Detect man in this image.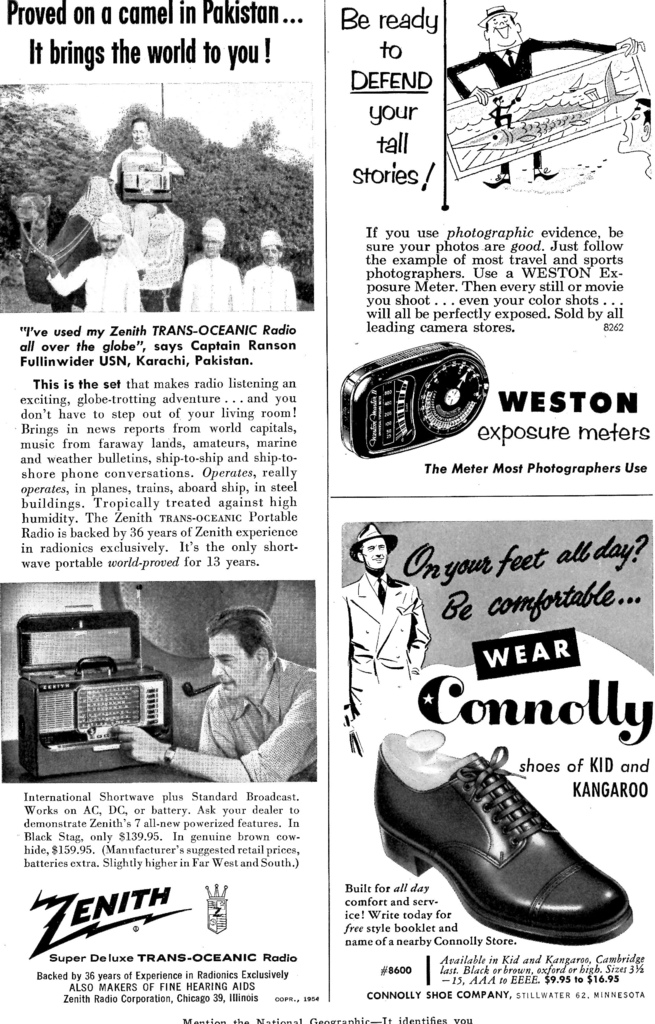
Detection: select_region(173, 218, 239, 308).
